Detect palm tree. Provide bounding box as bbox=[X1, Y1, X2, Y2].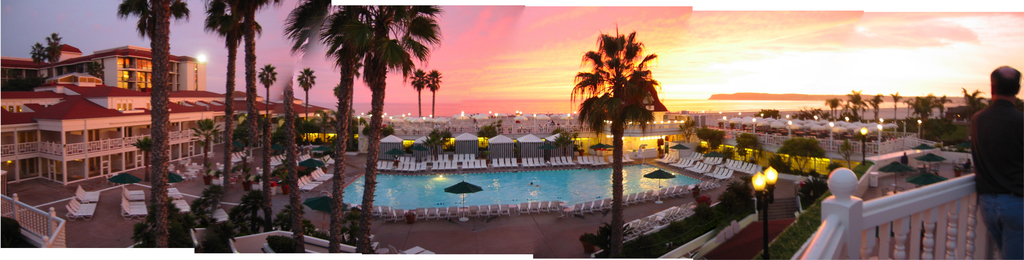
bbox=[413, 65, 432, 120].
